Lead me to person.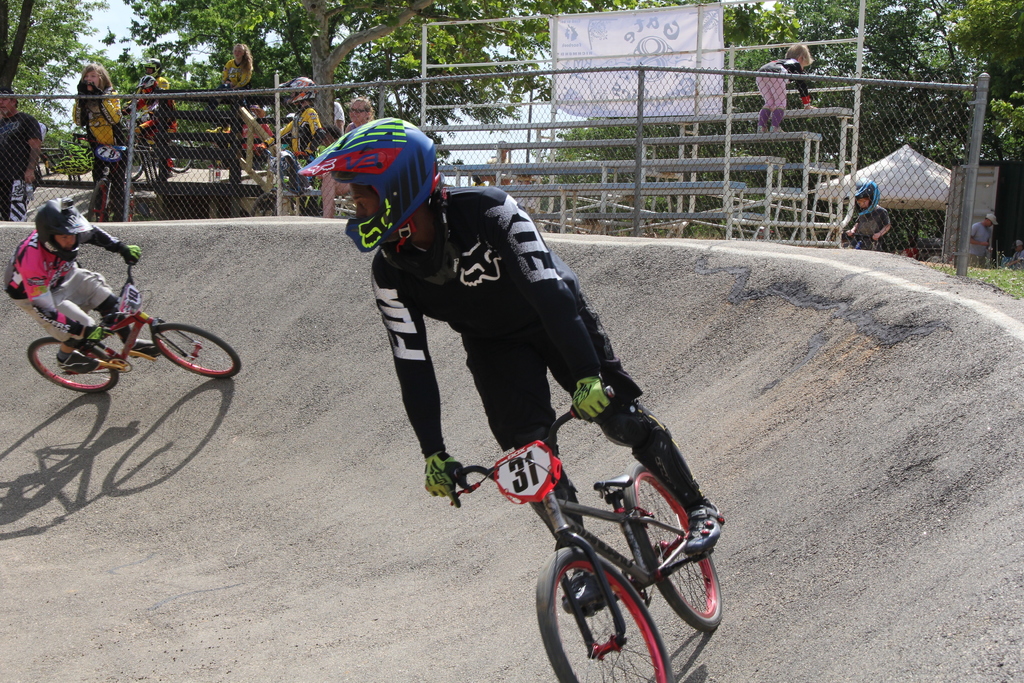
Lead to box=[0, 92, 44, 224].
